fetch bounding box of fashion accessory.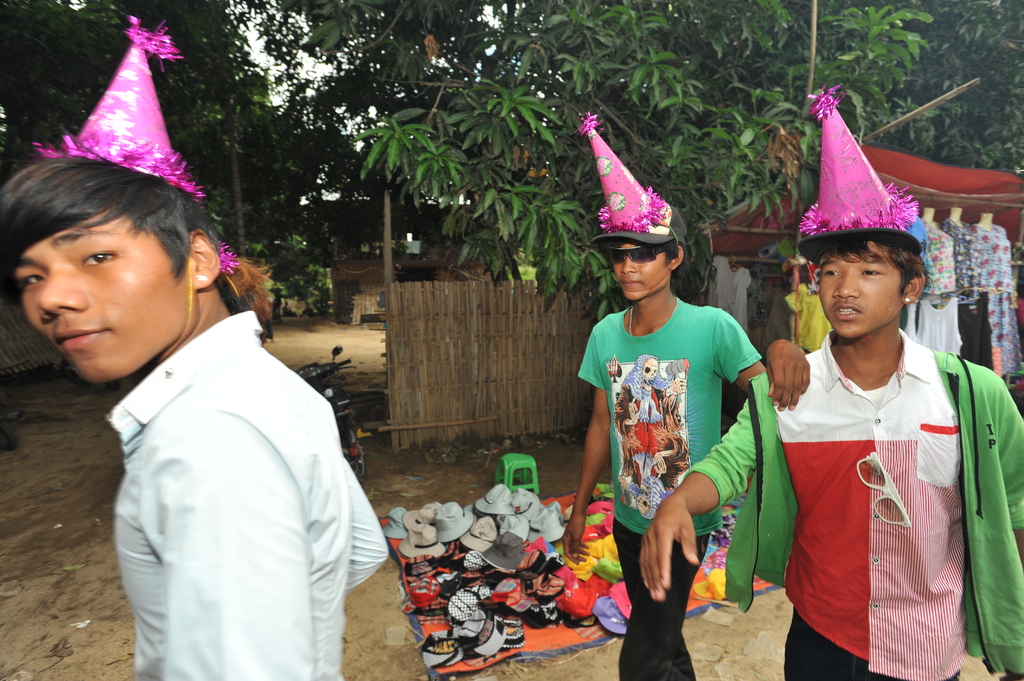
Bbox: <region>584, 109, 680, 239</region>.
